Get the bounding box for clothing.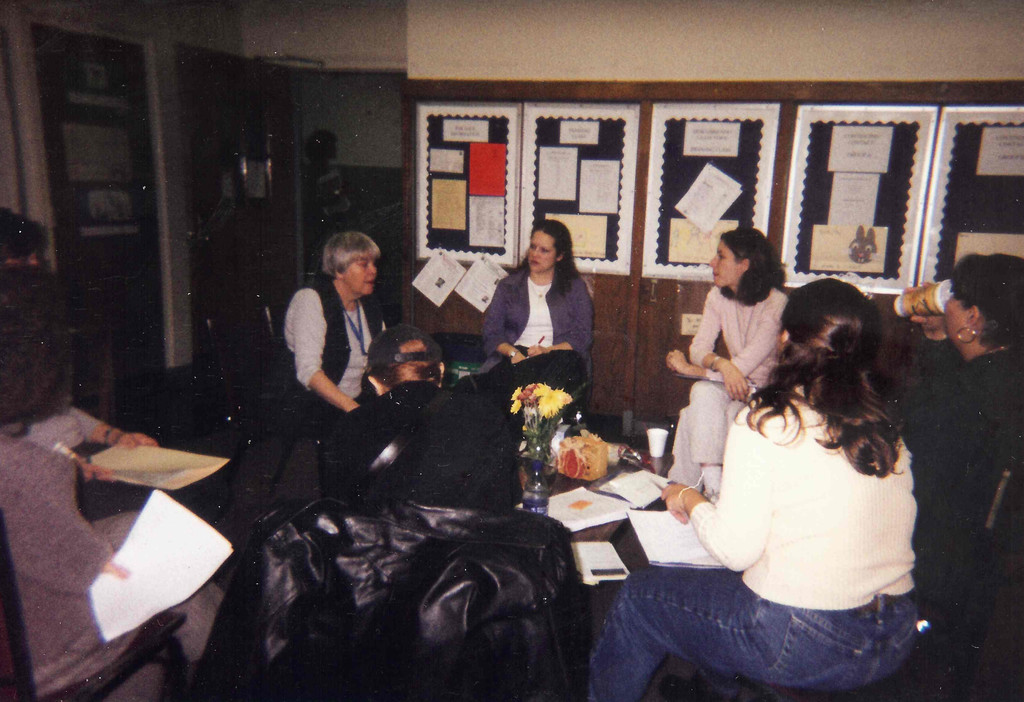
pyautogui.locateOnScreen(287, 277, 383, 484).
